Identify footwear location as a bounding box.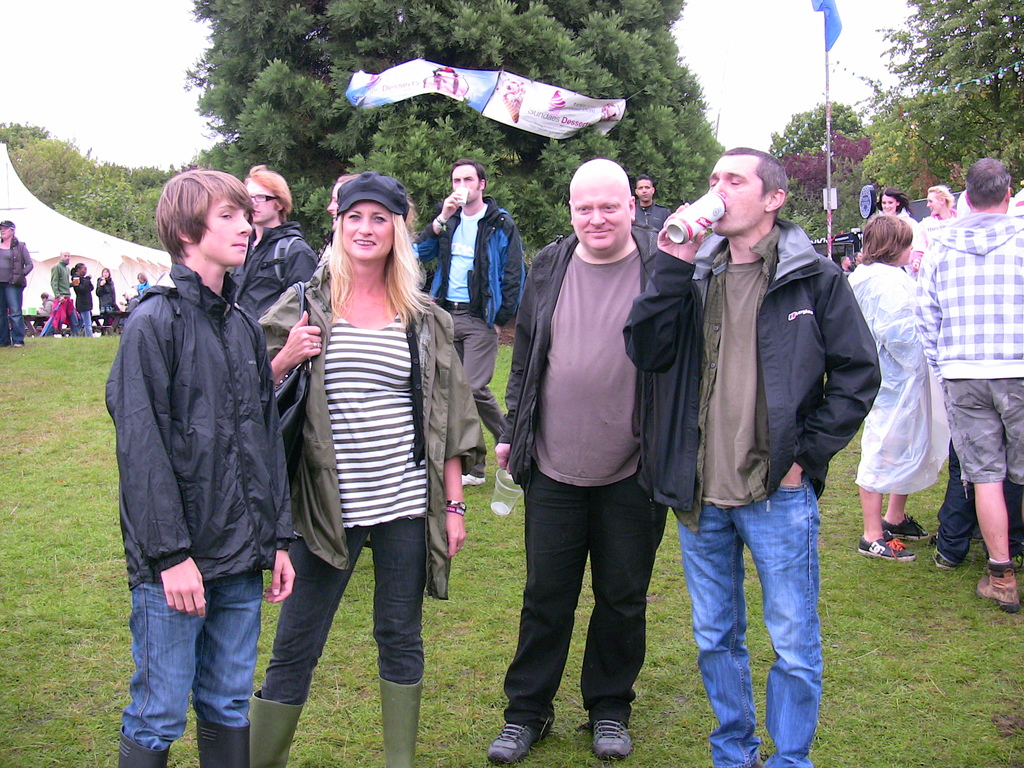
977, 558, 1019, 610.
